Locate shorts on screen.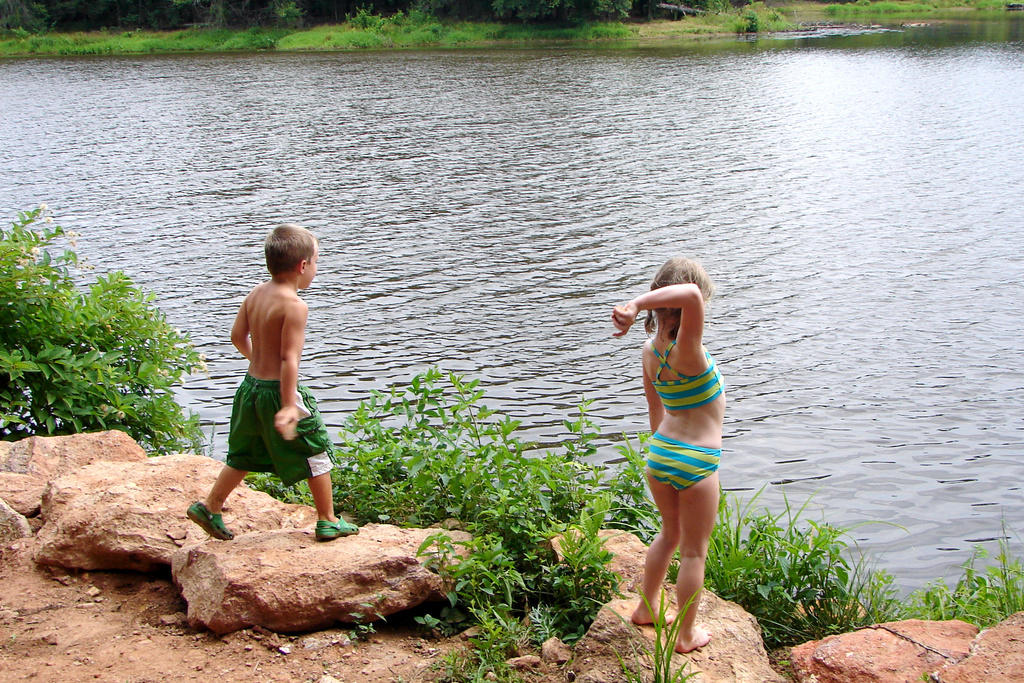
On screen at 641/434/719/496.
